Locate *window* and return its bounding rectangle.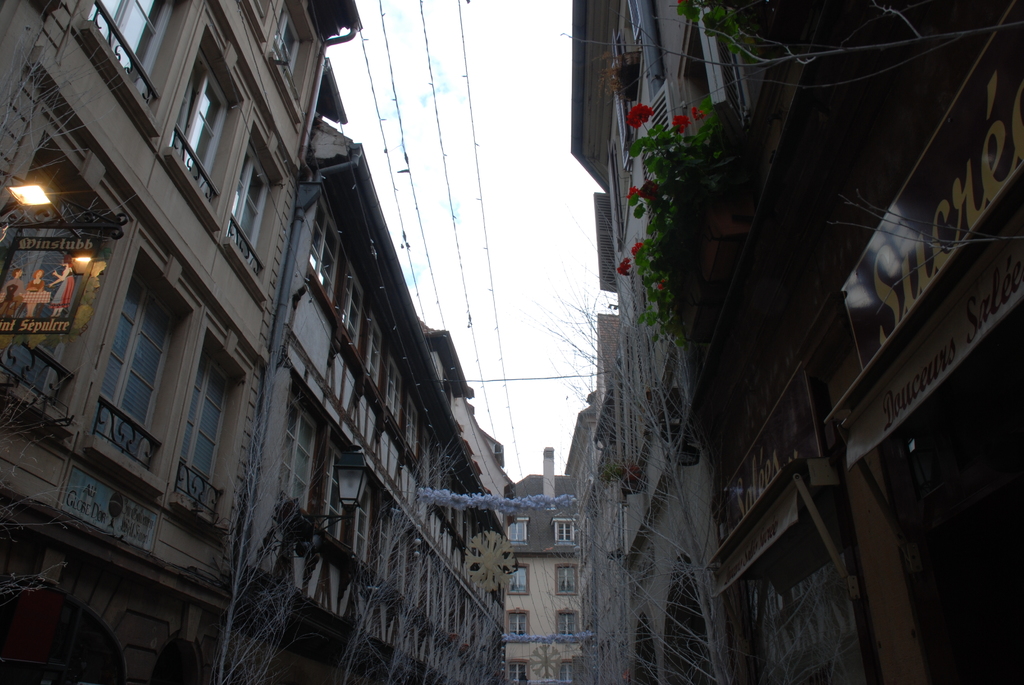
detection(232, 132, 280, 271).
